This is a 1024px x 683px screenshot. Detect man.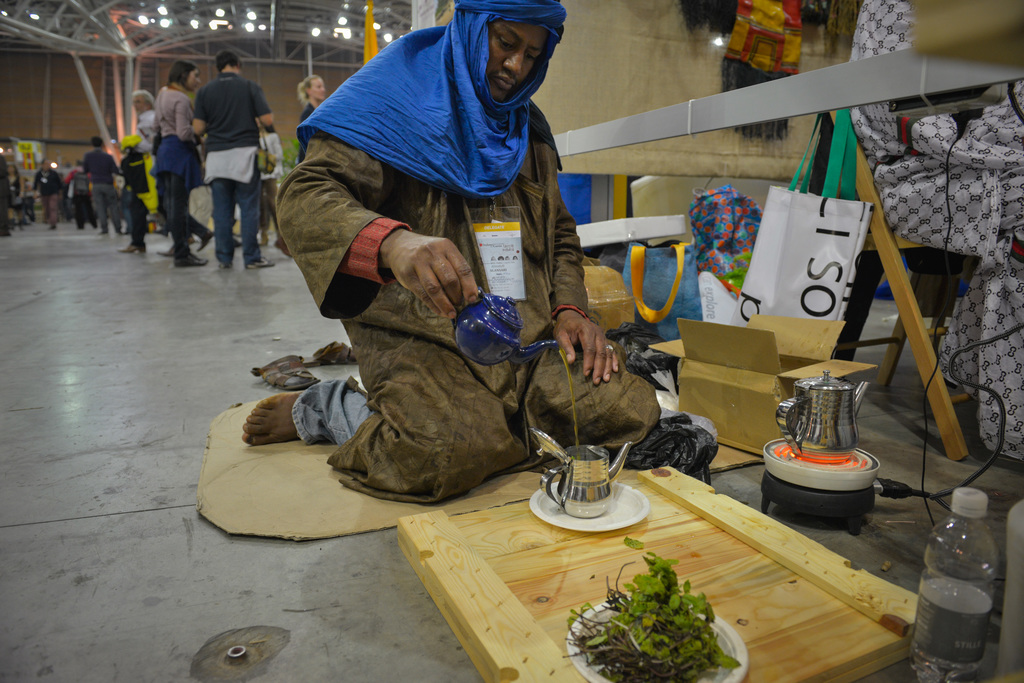
(82,133,121,234).
